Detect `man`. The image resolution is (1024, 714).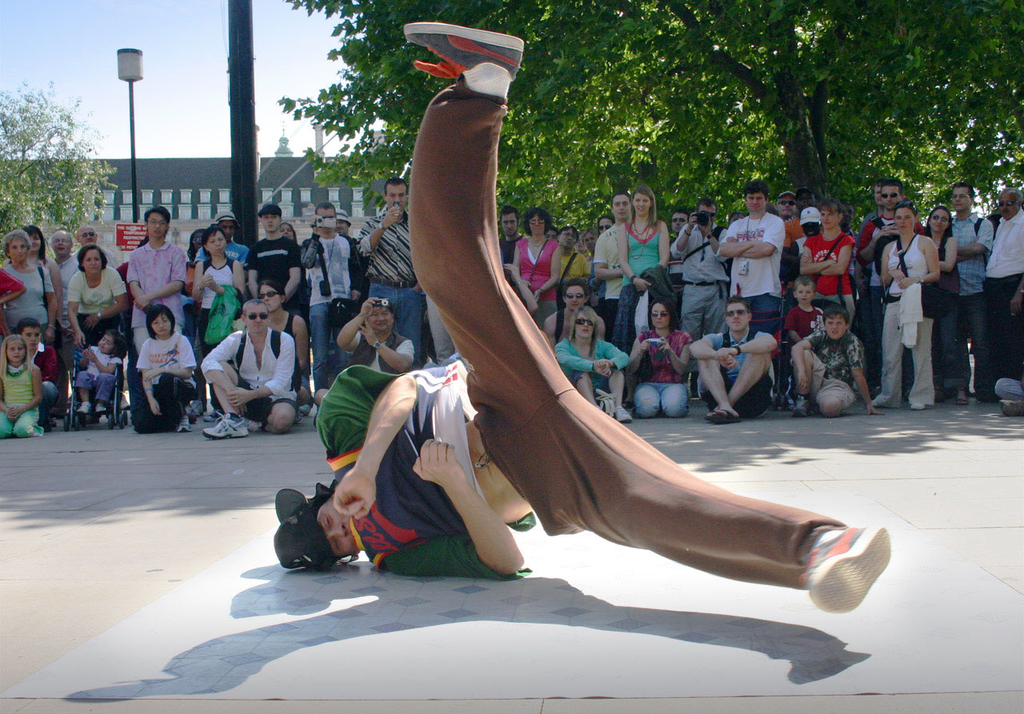
bbox(541, 277, 610, 352).
